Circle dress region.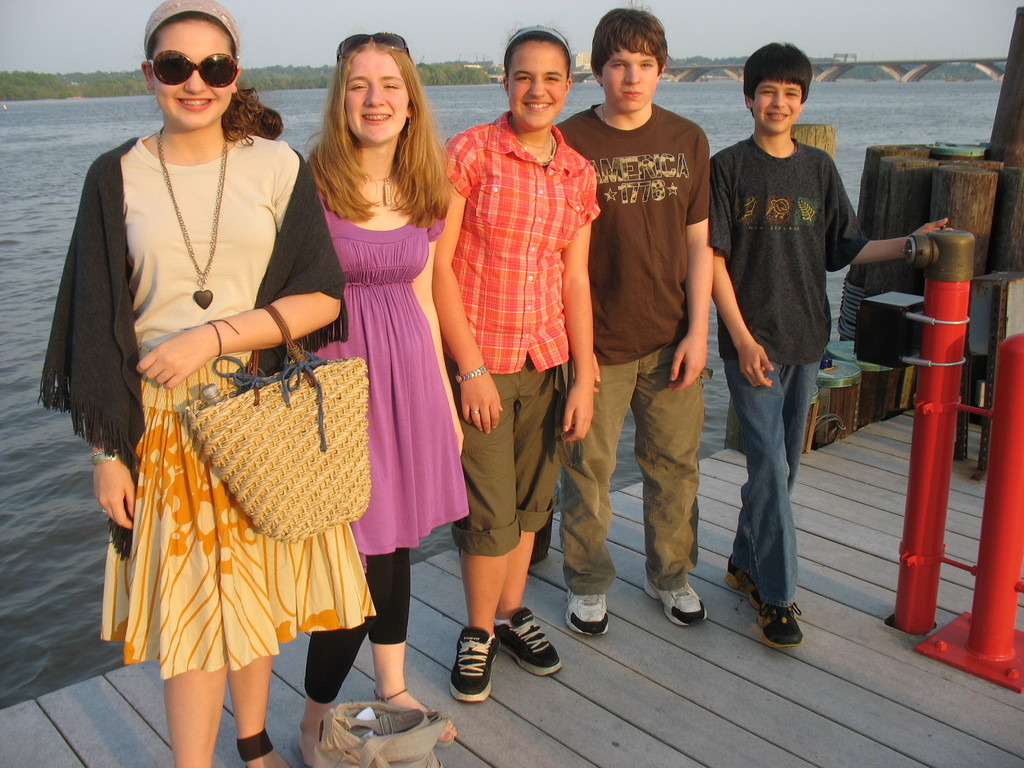
Region: (left=307, top=160, right=449, bottom=564).
